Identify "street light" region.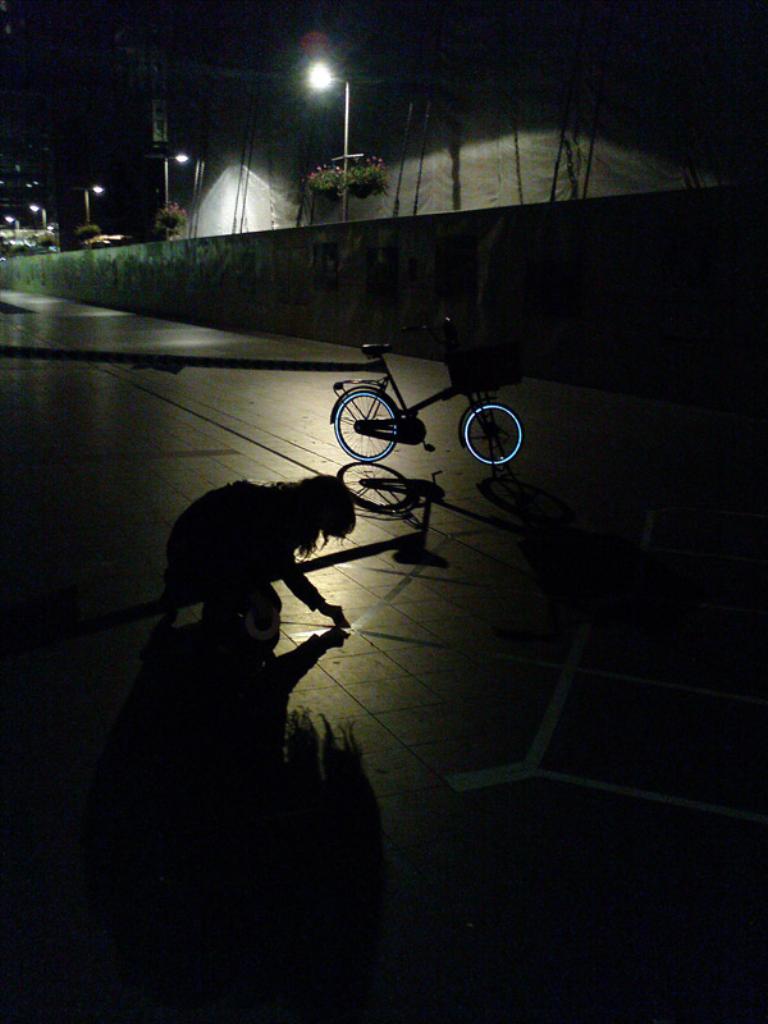
Region: pyautogui.locateOnScreen(24, 201, 49, 234).
